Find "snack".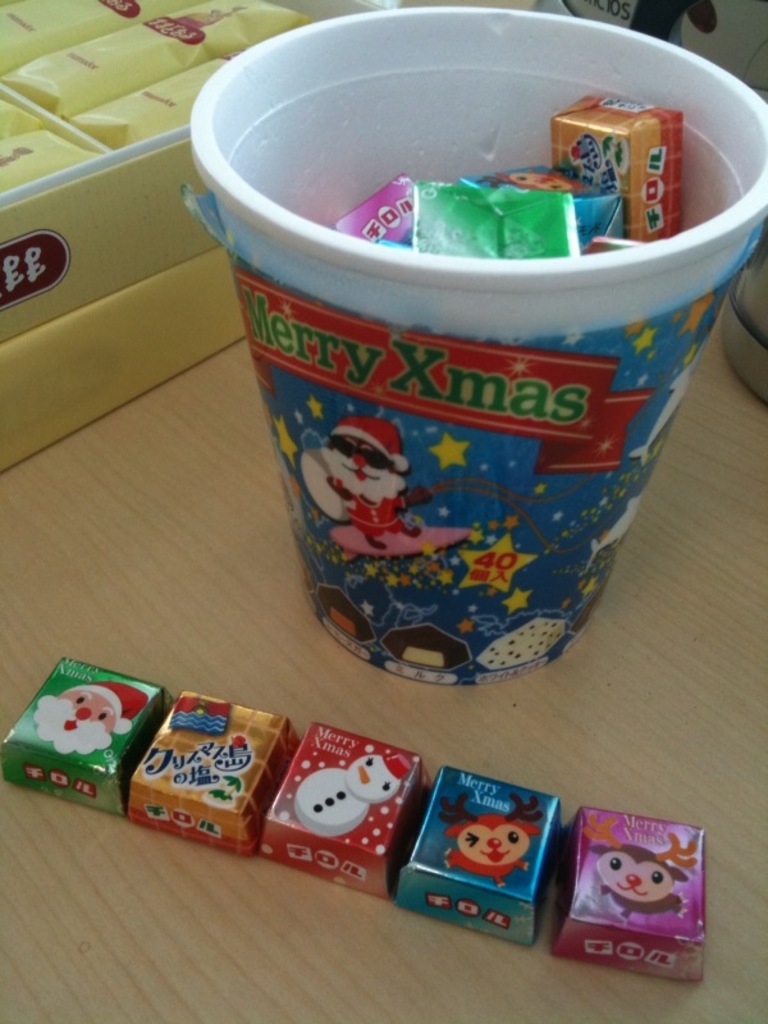
pyautogui.locateOnScreen(556, 797, 713, 998).
